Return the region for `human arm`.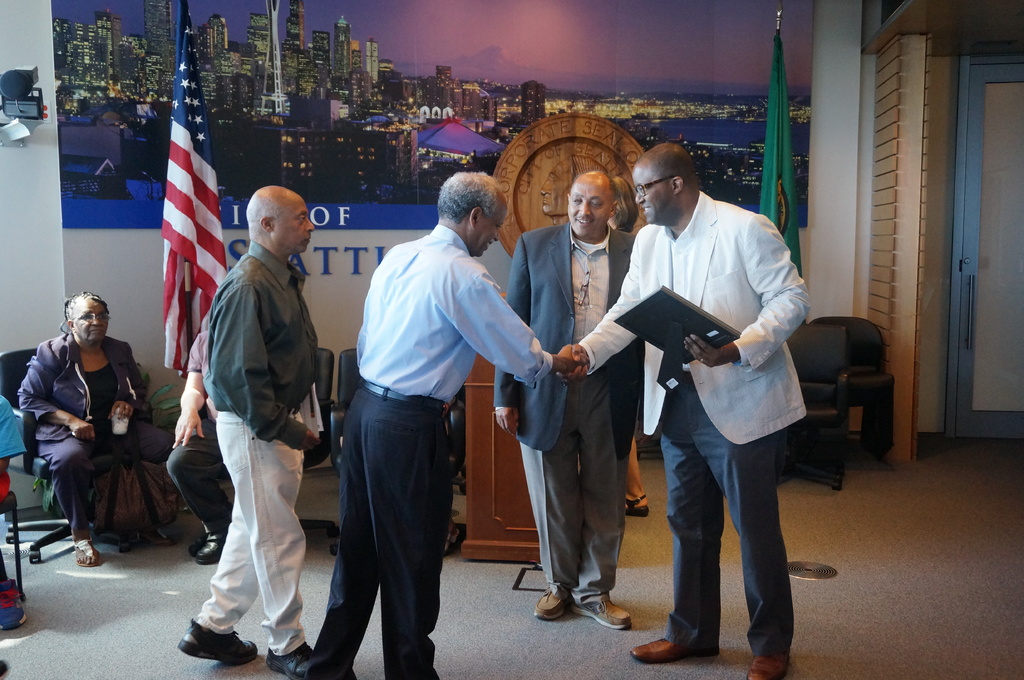
Rect(228, 281, 319, 455).
